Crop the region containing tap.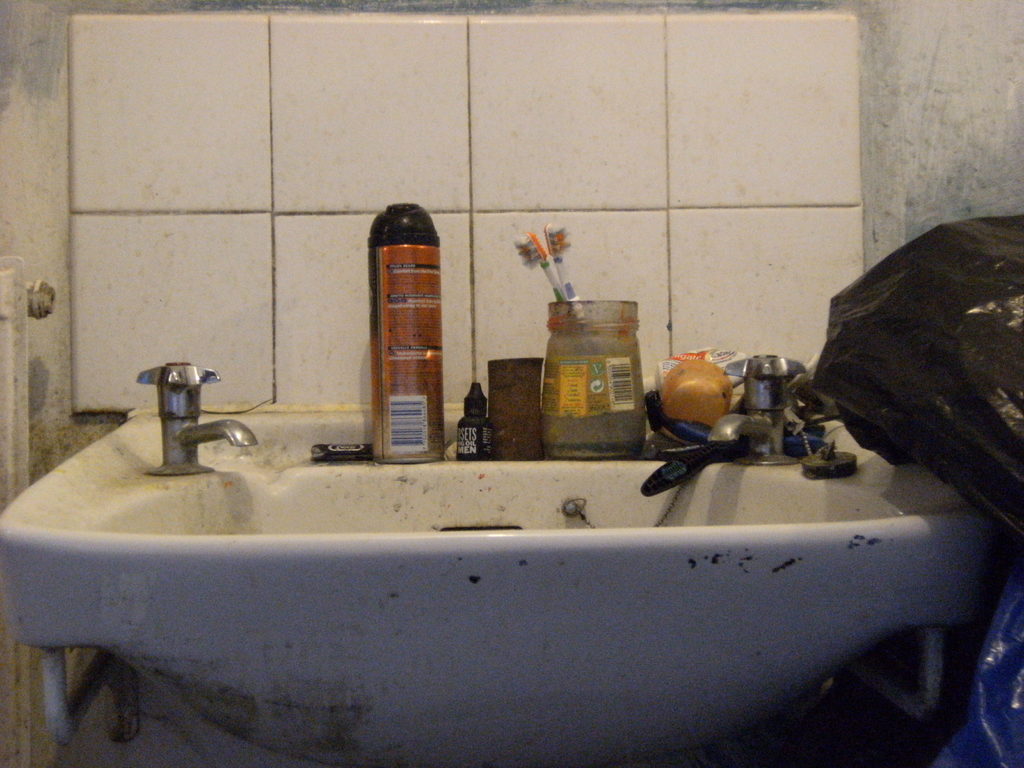
Crop region: rect(707, 346, 816, 470).
